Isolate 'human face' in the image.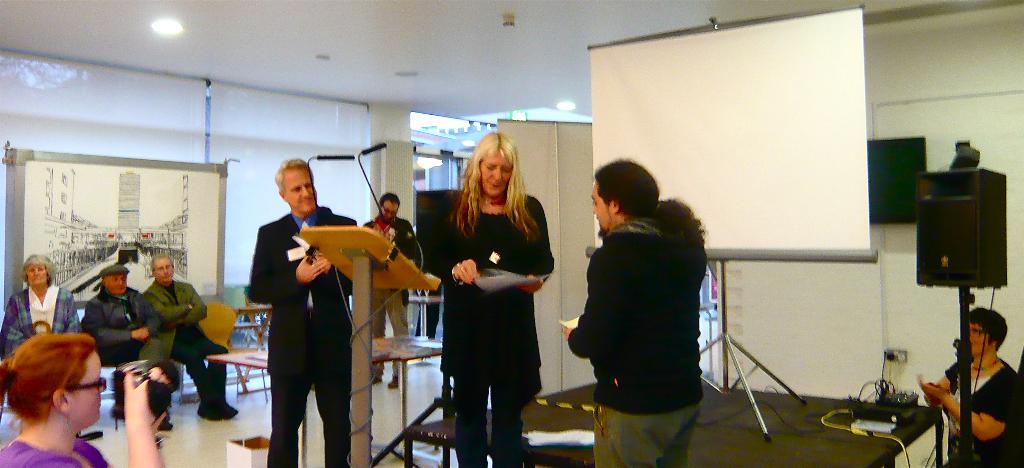
Isolated region: 66 350 100 420.
